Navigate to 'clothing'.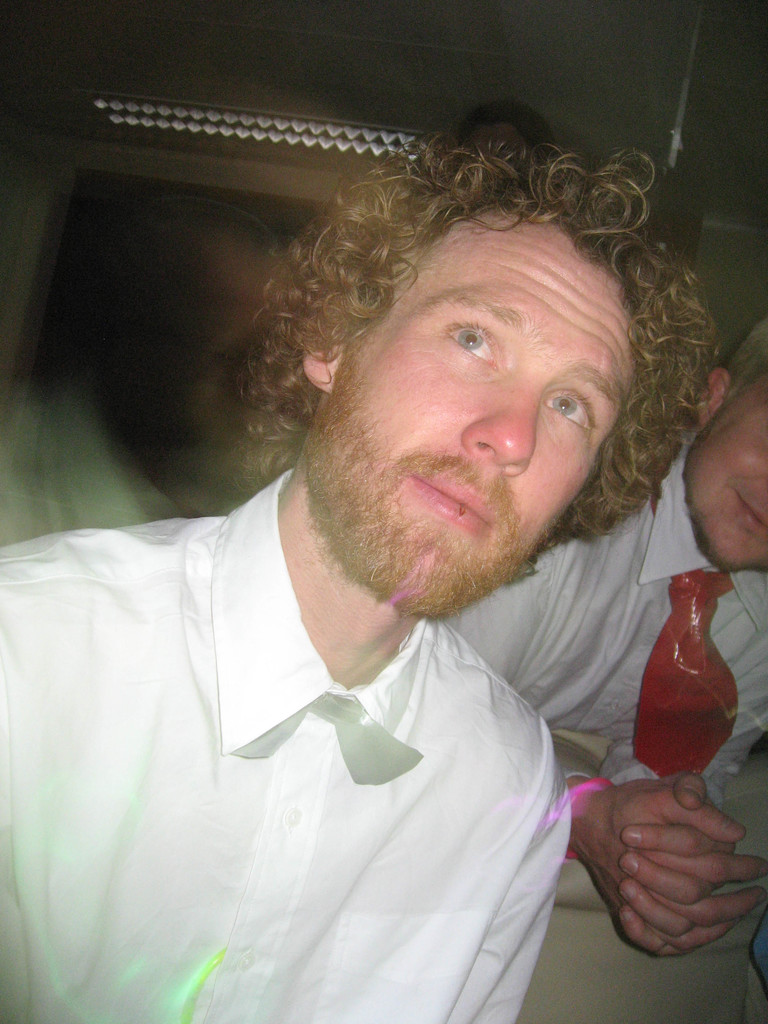
Navigation target: (left=444, top=444, right=767, bottom=811).
